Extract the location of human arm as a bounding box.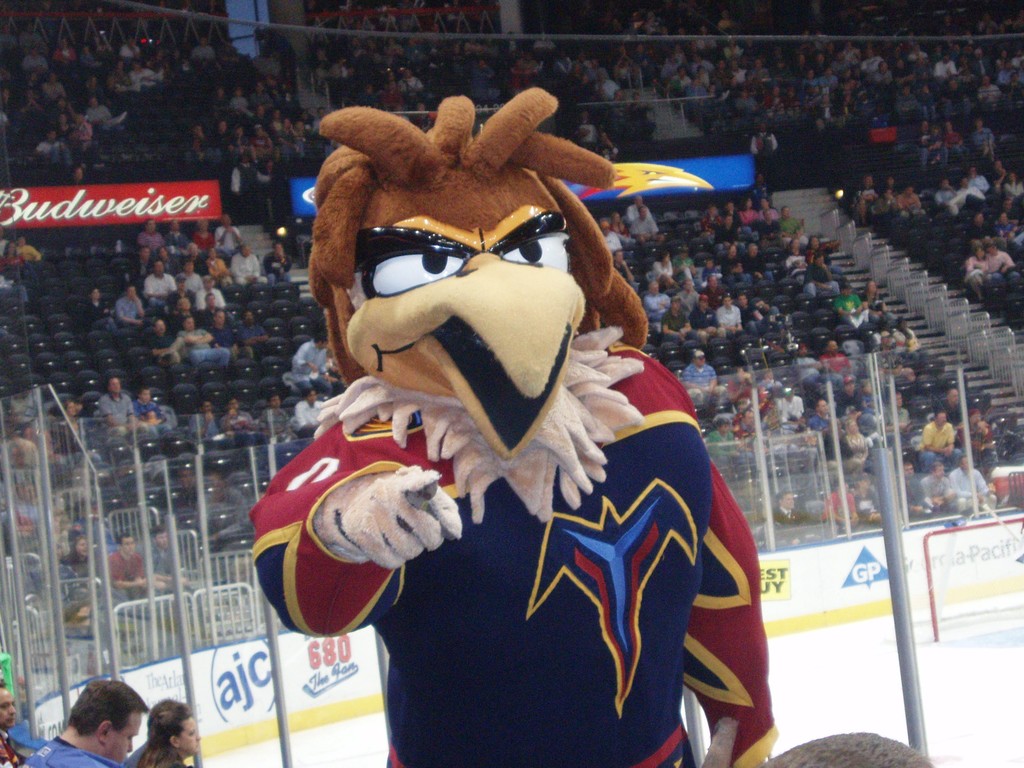
(188, 412, 211, 439).
